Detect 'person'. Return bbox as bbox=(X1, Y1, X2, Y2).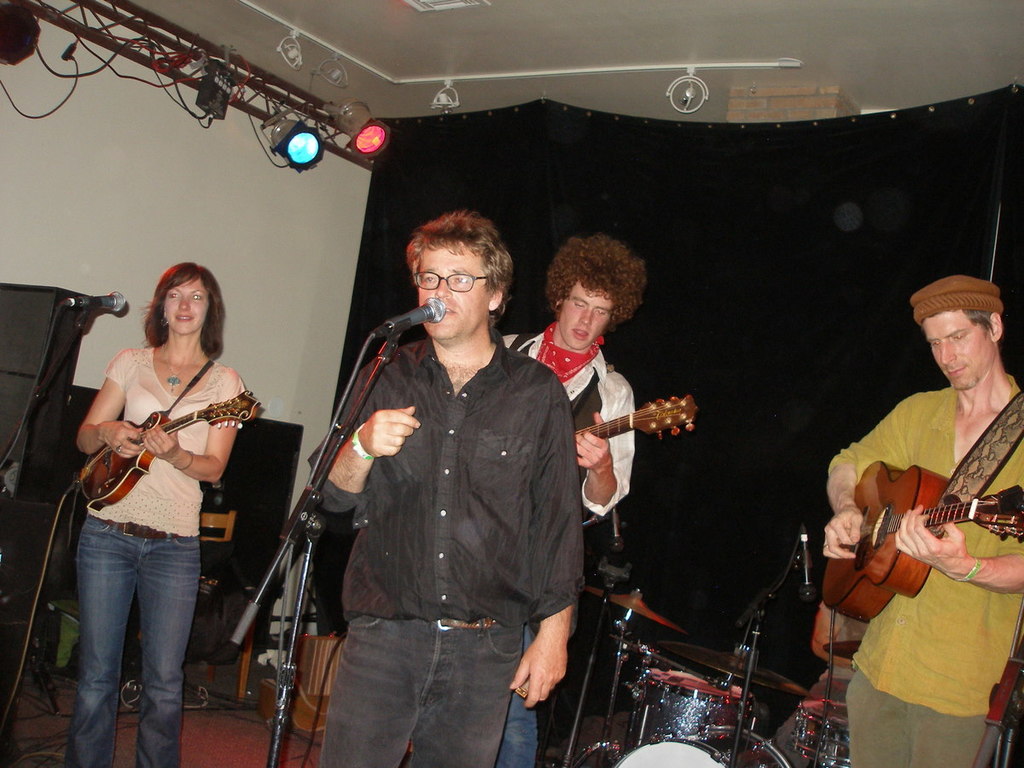
bbox=(827, 276, 1023, 767).
